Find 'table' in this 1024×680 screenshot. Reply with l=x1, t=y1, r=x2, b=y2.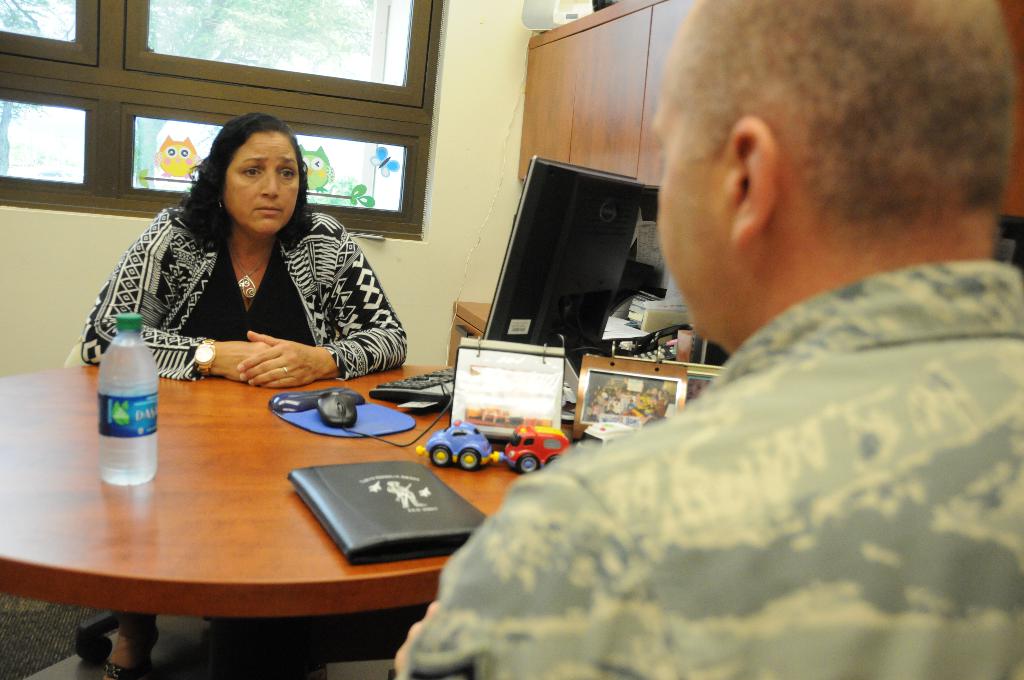
l=0, t=355, r=584, b=679.
